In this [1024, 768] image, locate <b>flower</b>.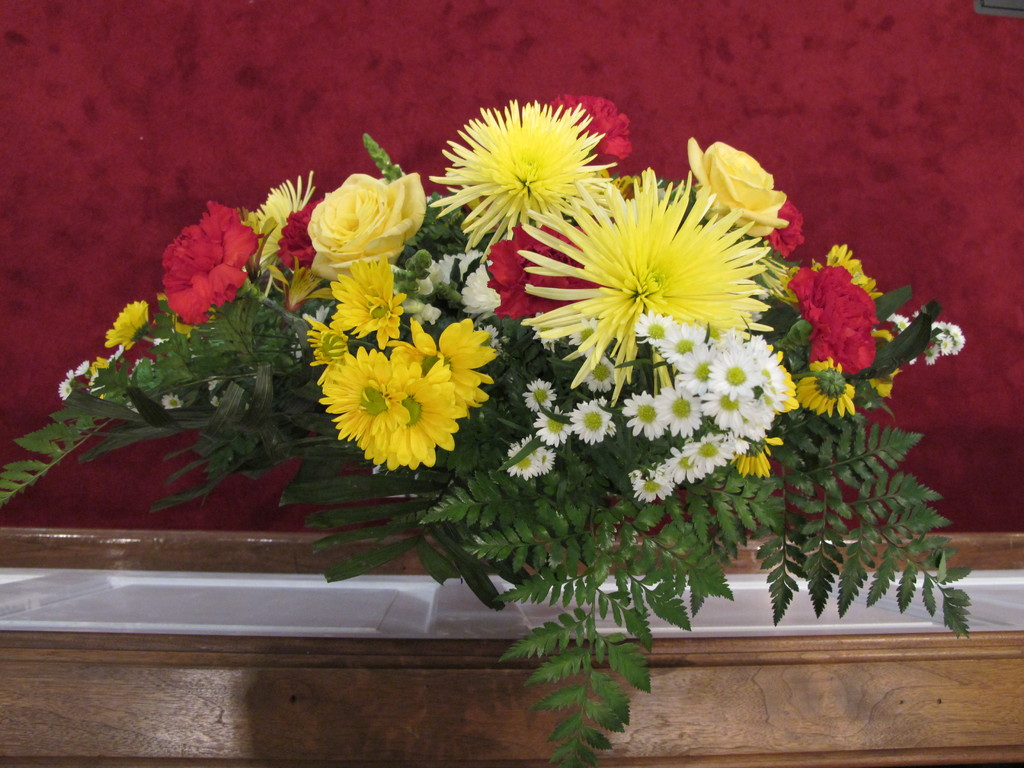
Bounding box: x1=788, y1=356, x2=856, y2=415.
